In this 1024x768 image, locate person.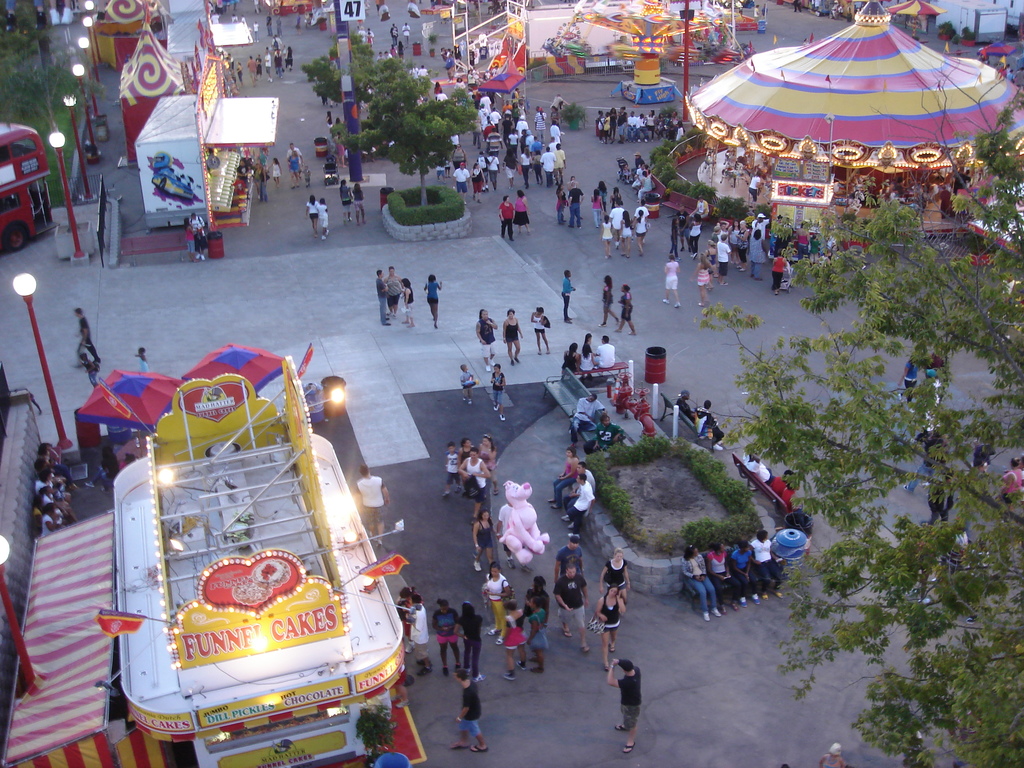
Bounding box: {"left": 590, "top": 584, "right": 623, "bottom": 663}.
